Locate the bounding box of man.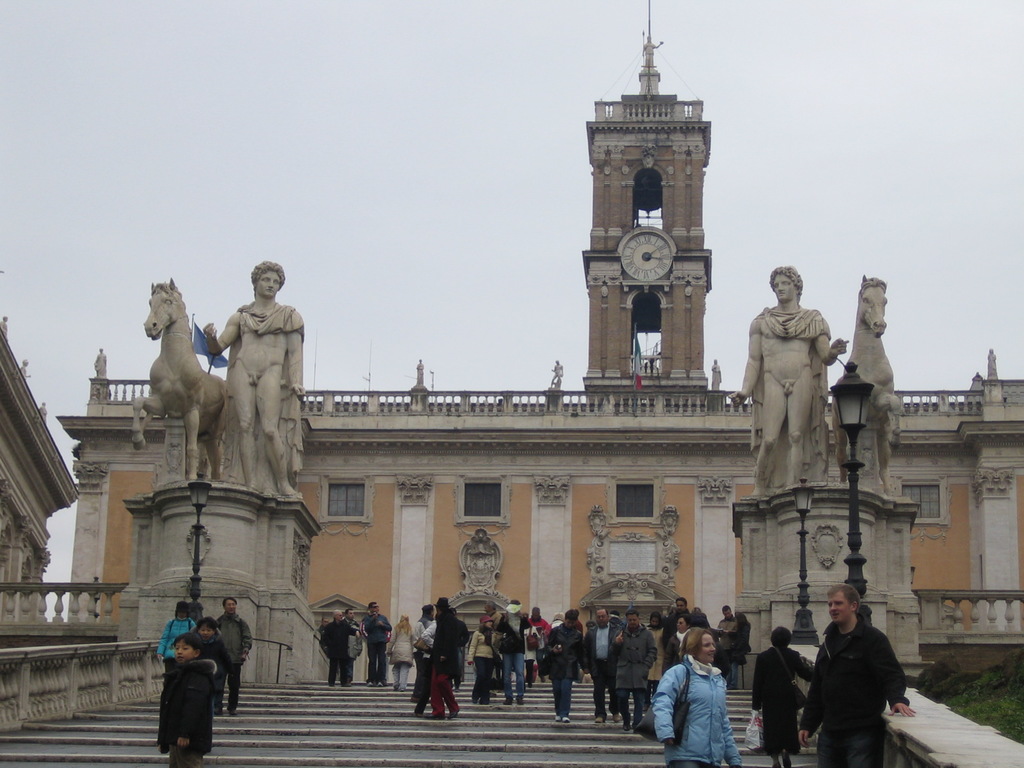
Bounding box: [left=213, top=596, right=254, bottom=715].
